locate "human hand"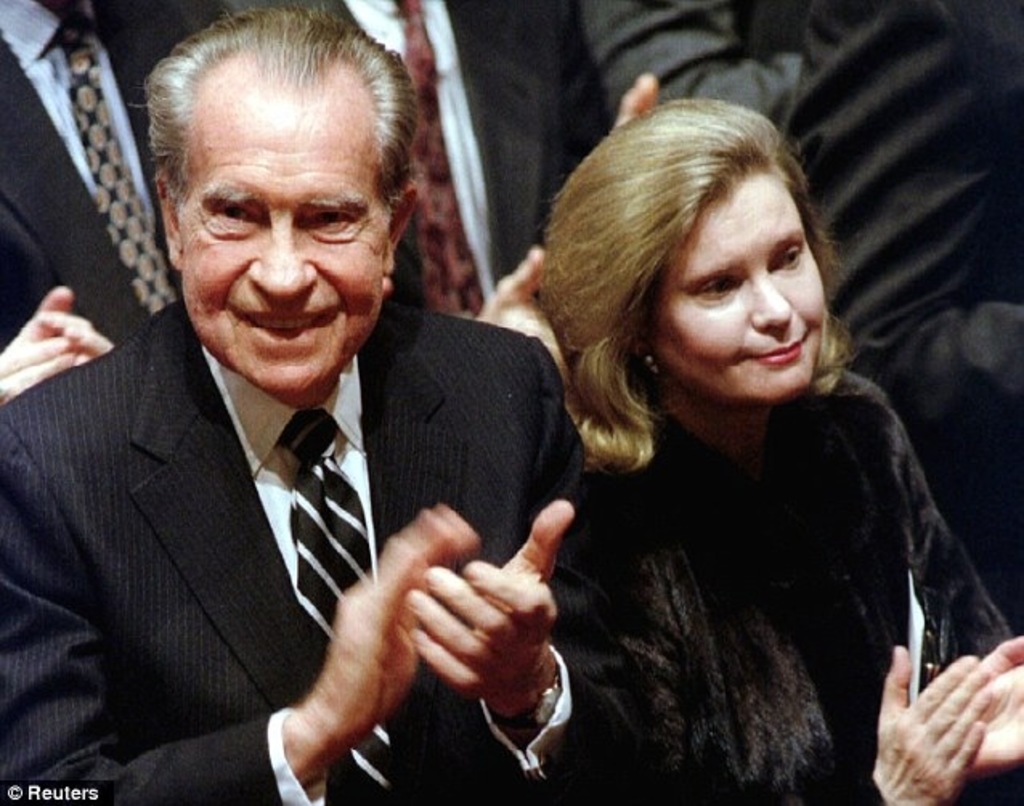
x1=480, y1=246, x2=542, y2=321
